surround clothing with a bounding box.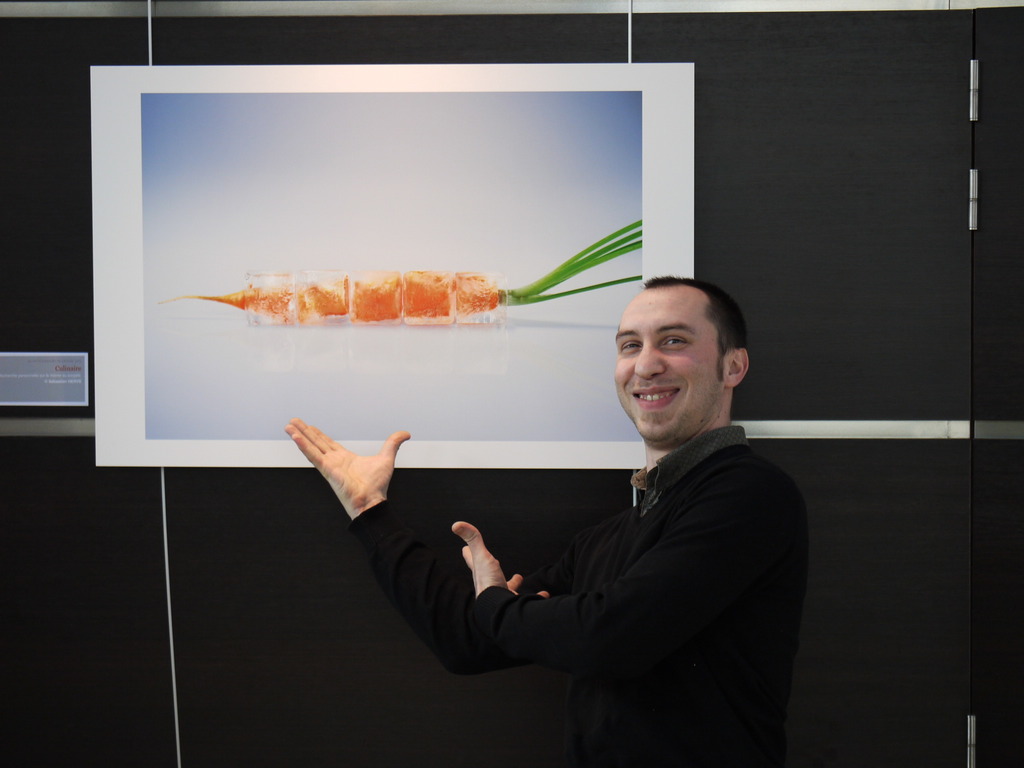
(left=350, top=374, right=787, bottom=747).
